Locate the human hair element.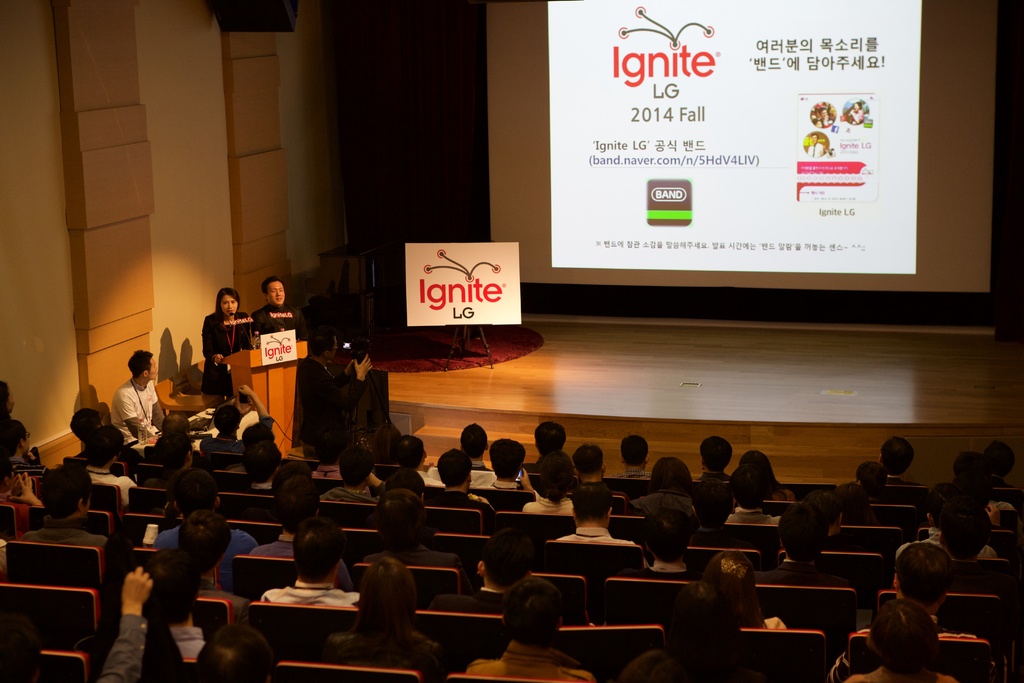
Element bbox: (573,445,604,477).
